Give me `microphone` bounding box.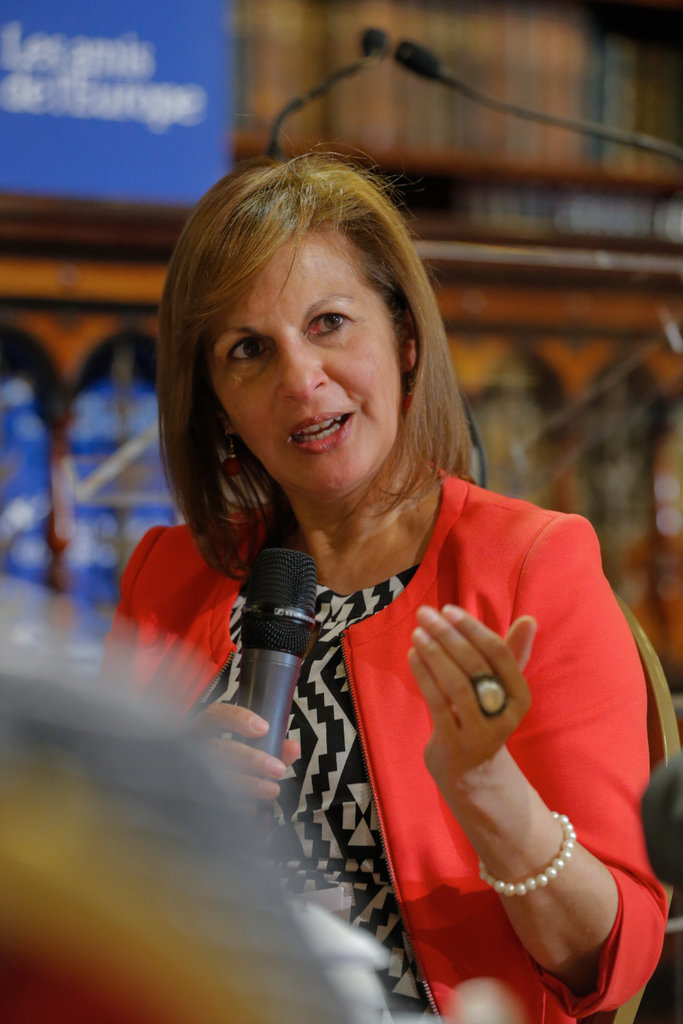
x1=390 y1=32 x2=682 y2=165.
